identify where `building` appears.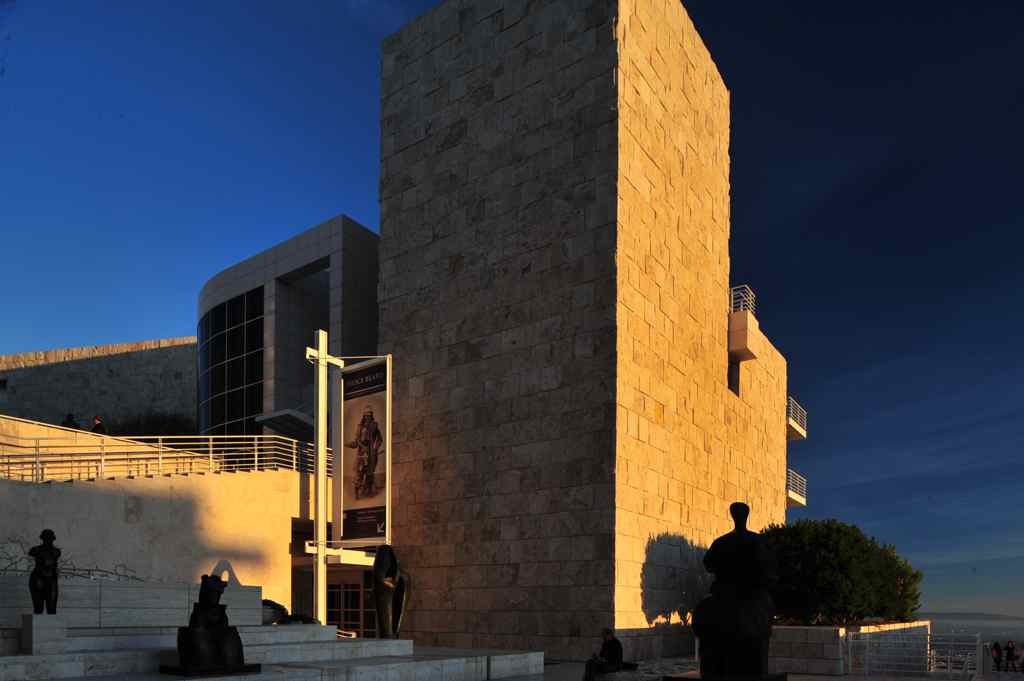
Appears at box=[185, 208, 379, 466].
